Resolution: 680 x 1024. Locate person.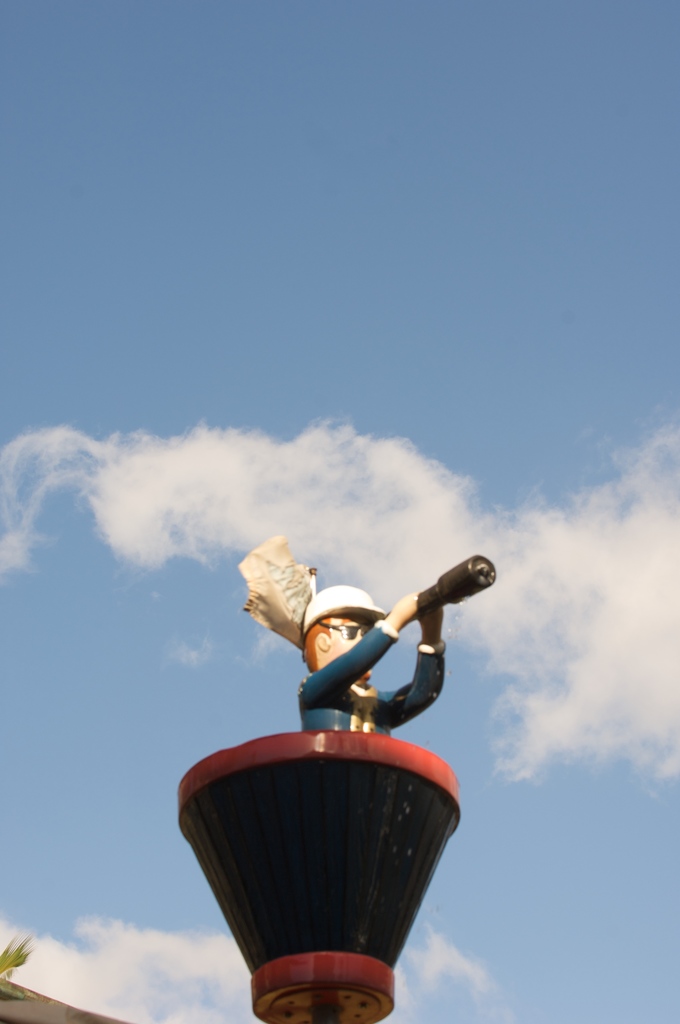
Rect(265, 564, 470, 765).
